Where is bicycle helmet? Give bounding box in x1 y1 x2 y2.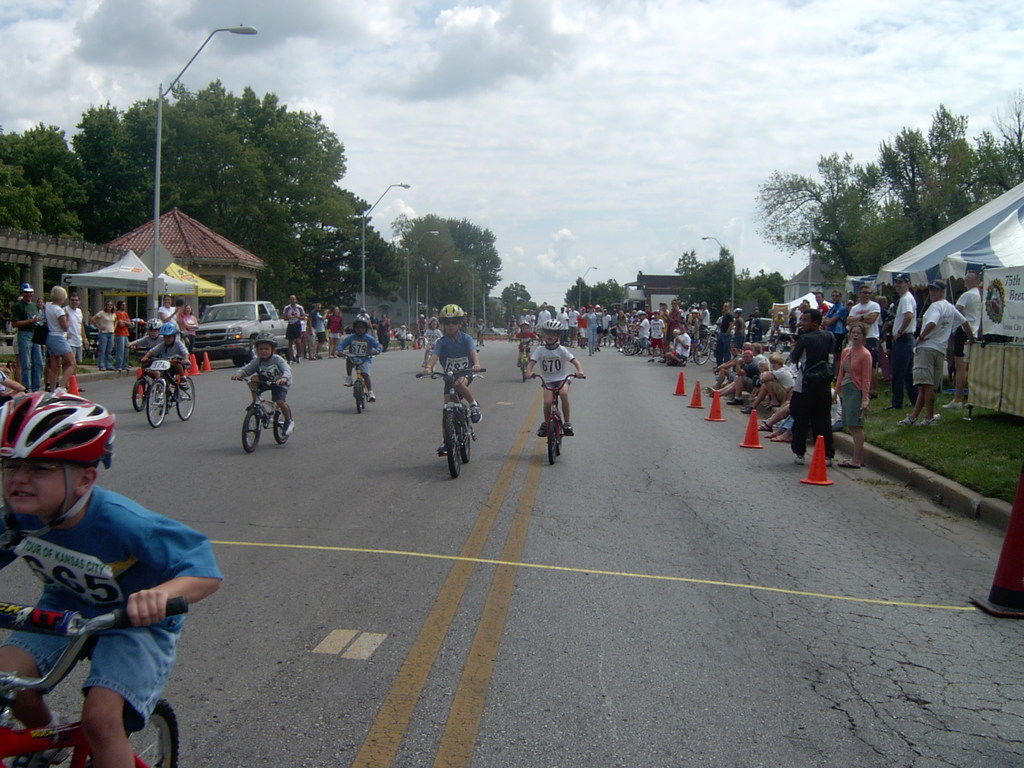
255 333 271 338.
